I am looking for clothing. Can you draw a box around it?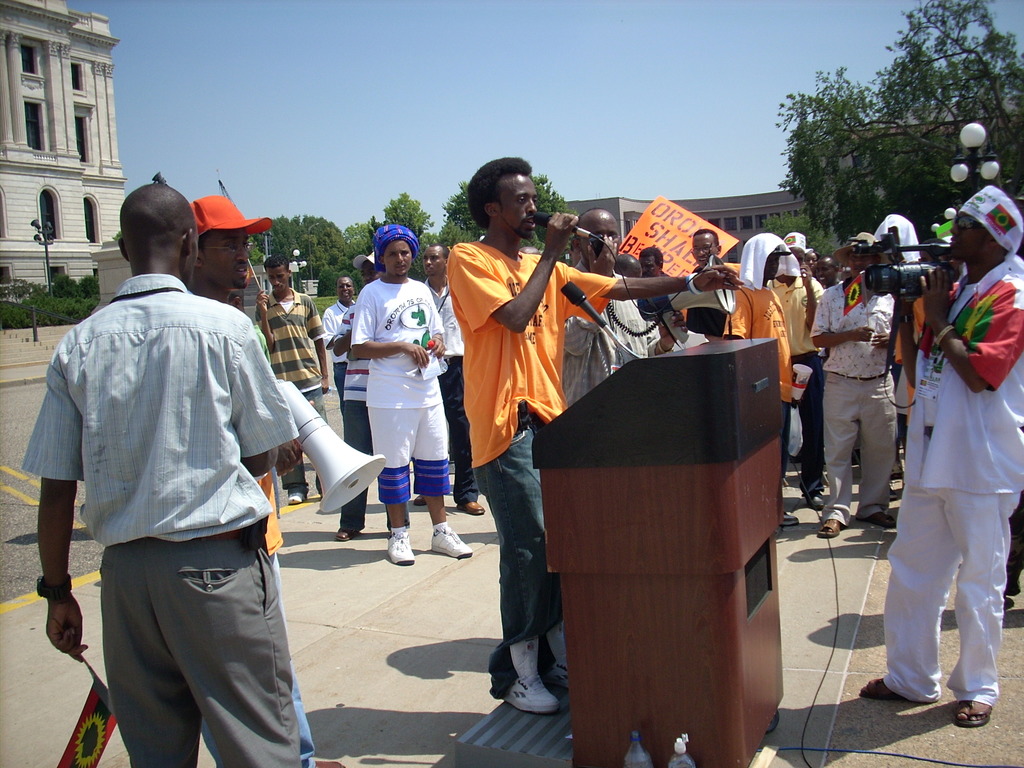
Sure, the bounding box is box=[691, 255, 736, 343].
